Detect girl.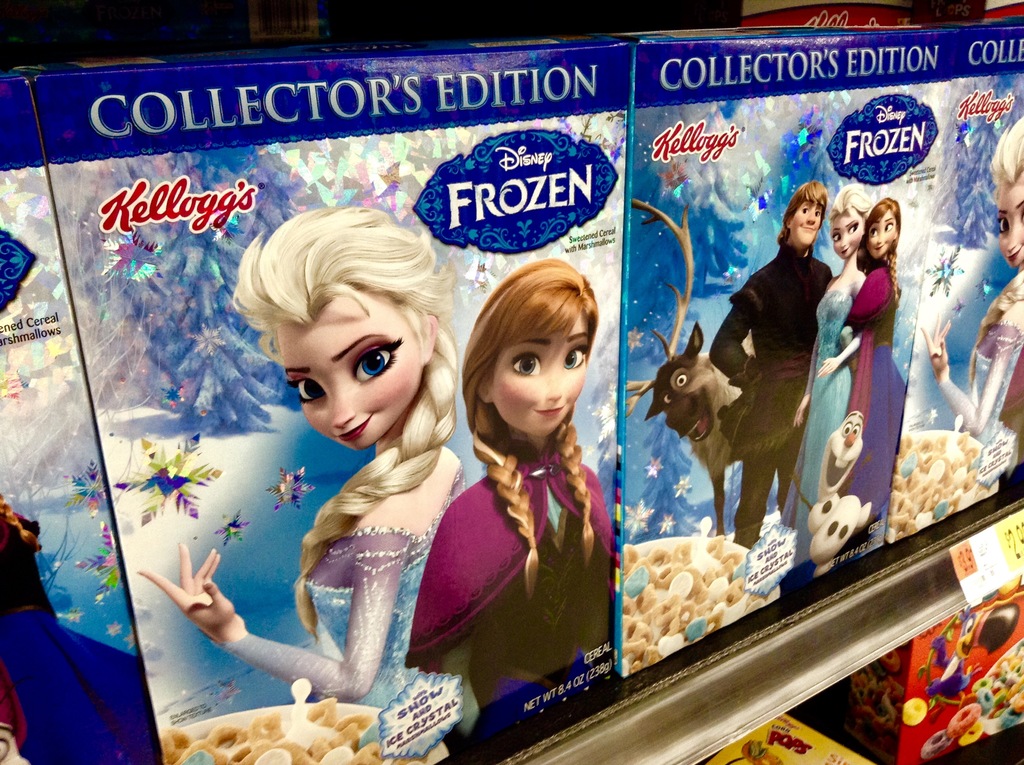
Detected at 132, 206, 481, 758.
